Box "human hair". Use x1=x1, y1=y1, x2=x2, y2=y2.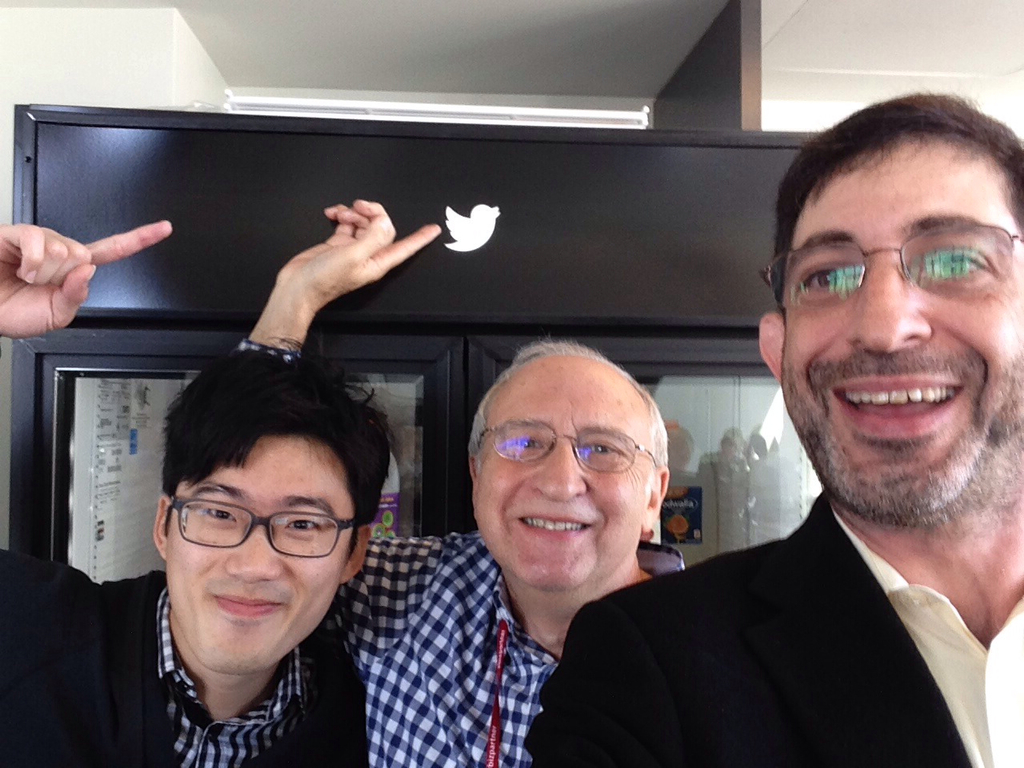
x1=467, y1=334, x2=667, y2=496.
